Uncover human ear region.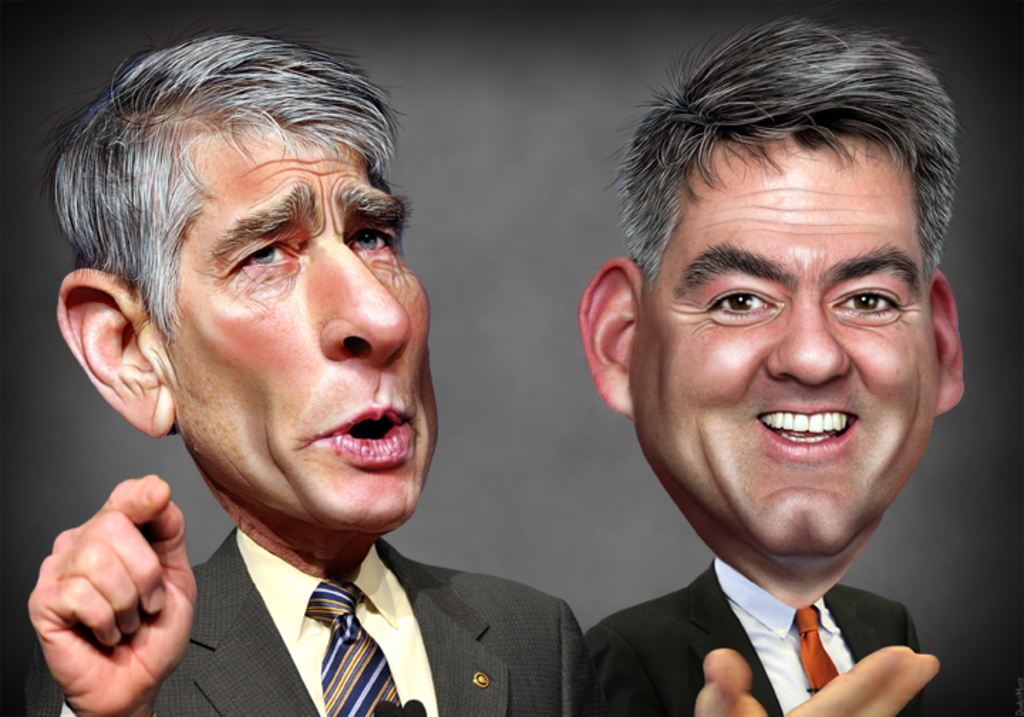
Uncovered: l=576, t=259, r=639, b=420.
